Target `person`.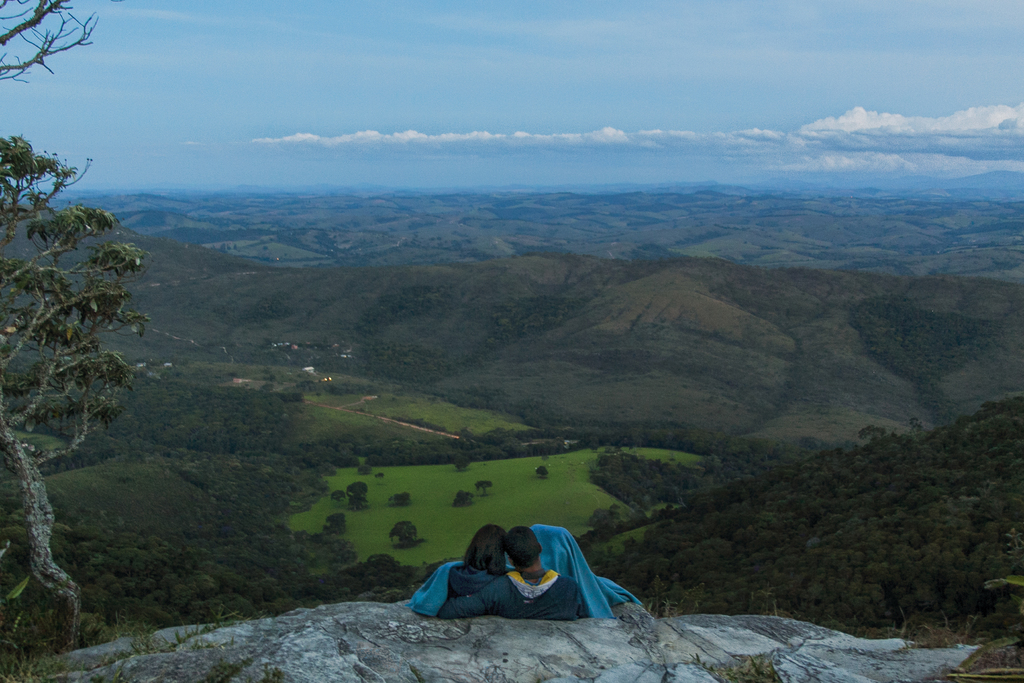
Target region: box(441, 525, 600, 629).
